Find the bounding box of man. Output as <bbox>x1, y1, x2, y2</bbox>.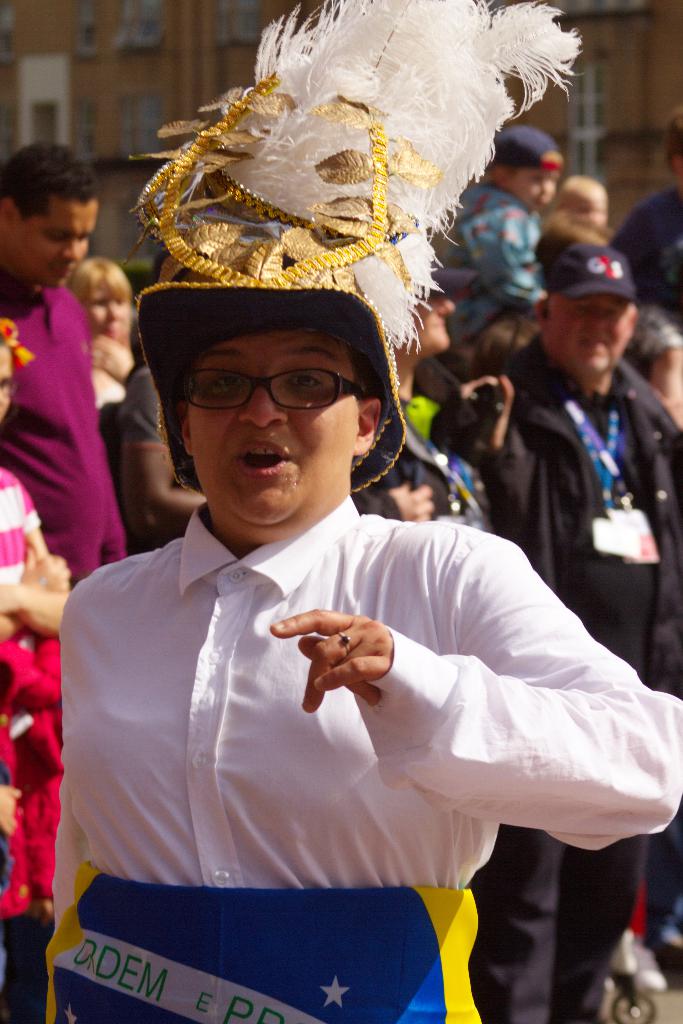
<bbox>1, 161, 126, 592</bbox>.
